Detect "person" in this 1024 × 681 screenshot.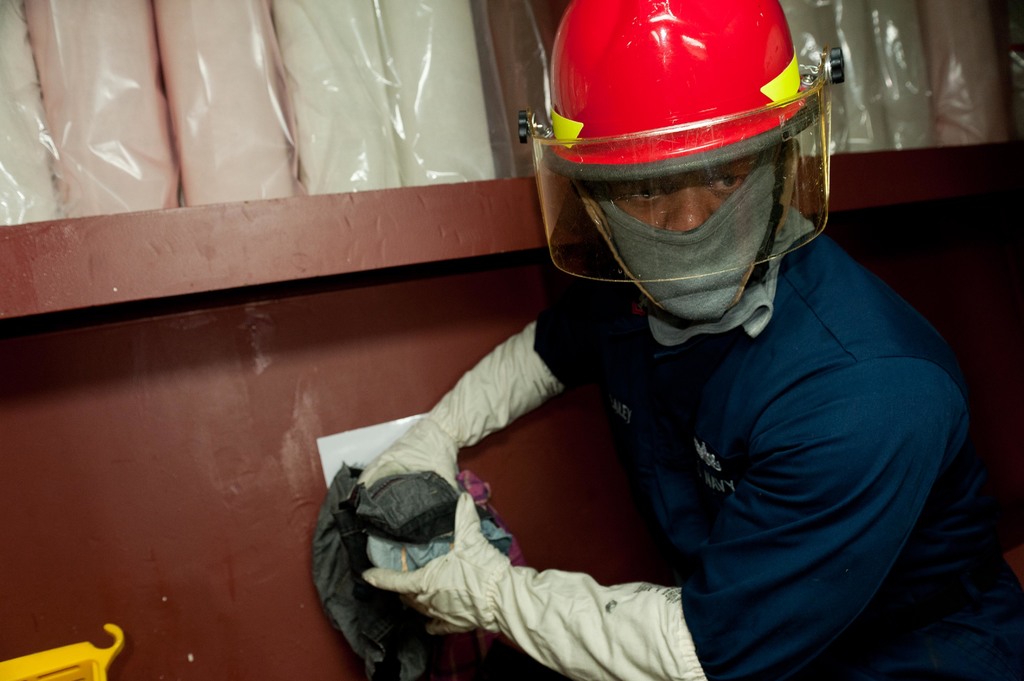
Detection: [x1=356, y1=29, x2=934, y2=675].
